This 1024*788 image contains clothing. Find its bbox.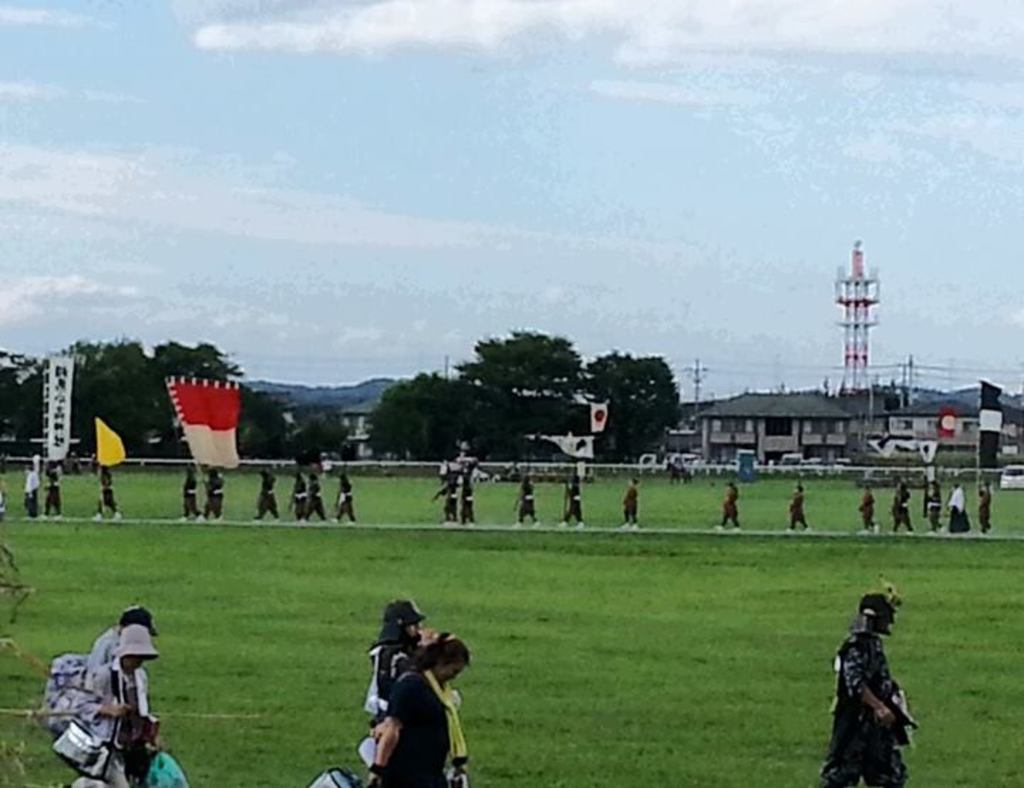
box=[775, 489, 809, 526].
